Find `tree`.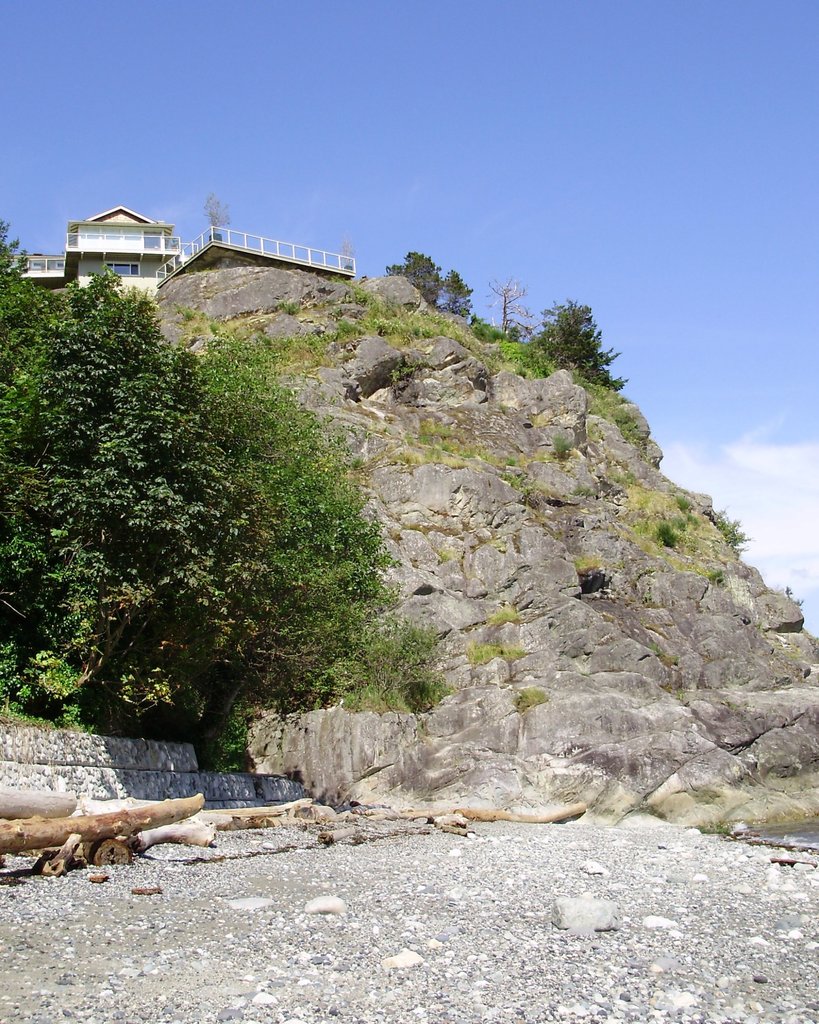
(500,275,648,412).
